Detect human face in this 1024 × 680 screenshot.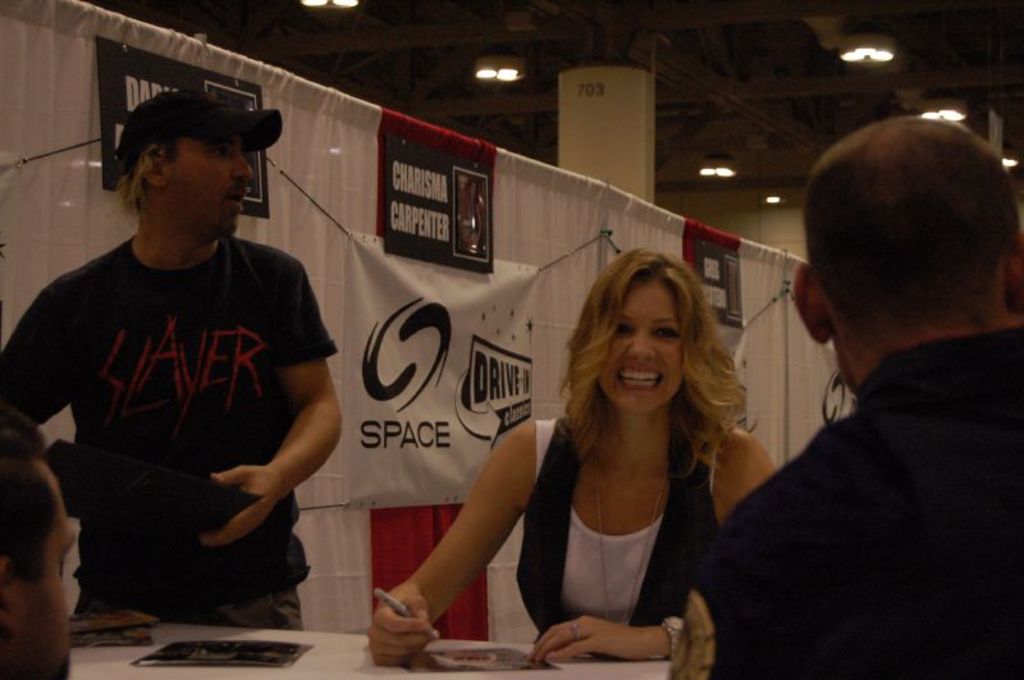
Detection: l=602, t=283, r=682, b=415.
